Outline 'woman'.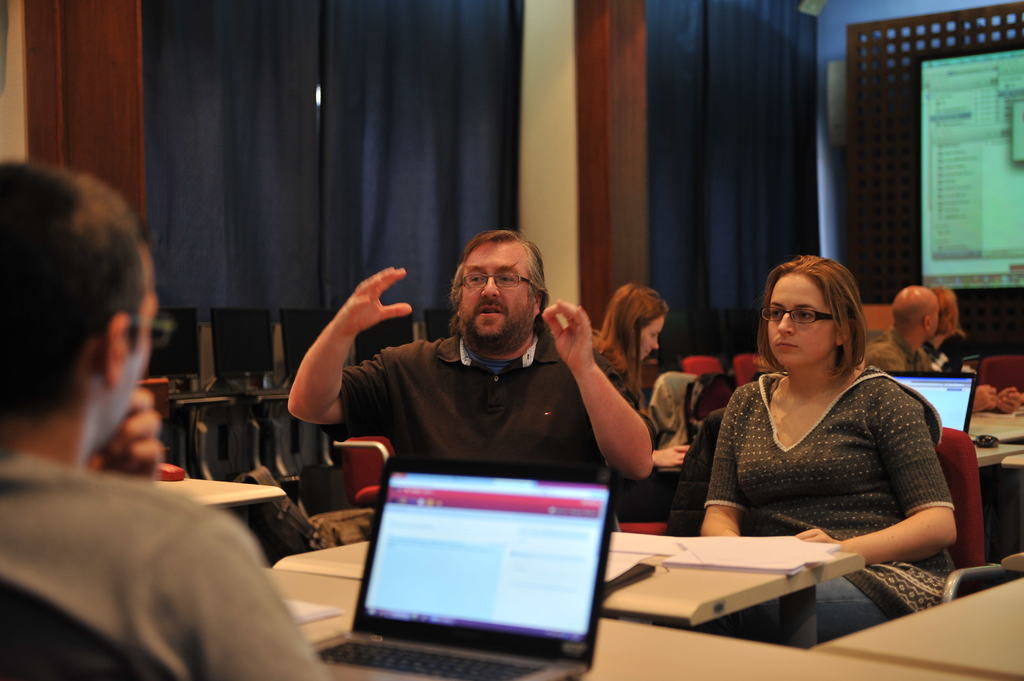
Outline: <box>645,256,957,618</box>.
